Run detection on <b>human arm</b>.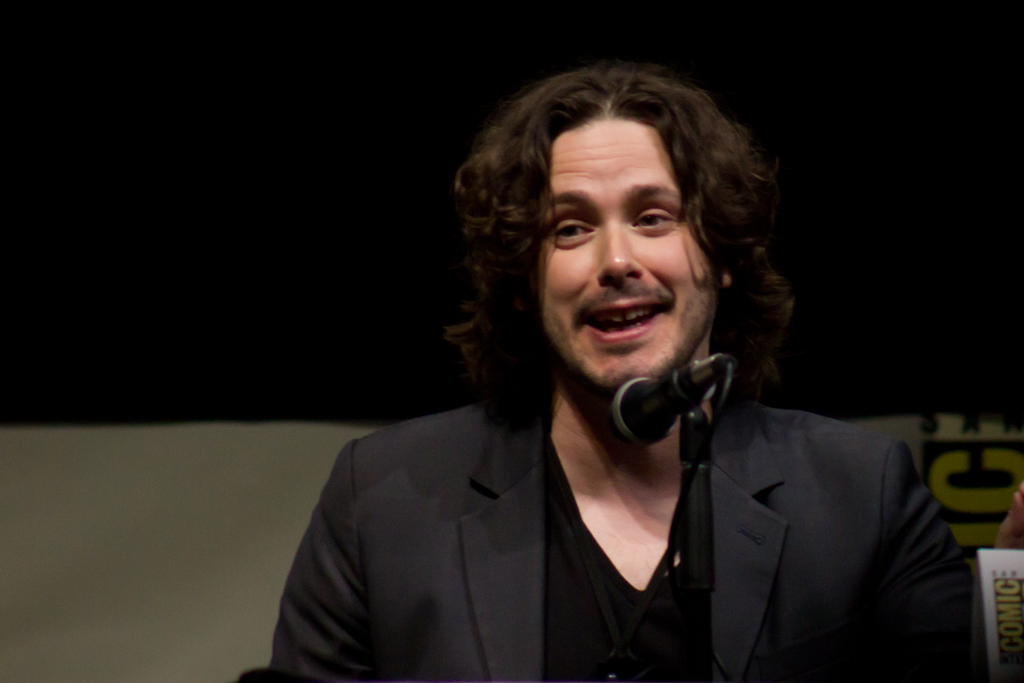
Result: box(868, 444, 982, 682).
